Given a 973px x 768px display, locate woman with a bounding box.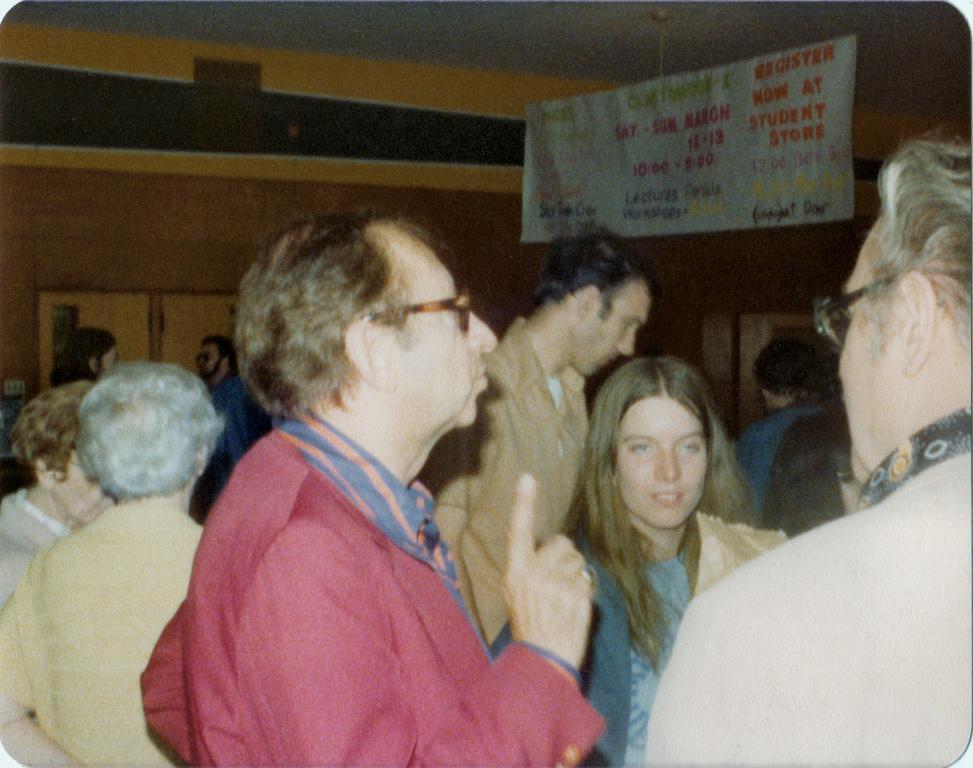
Located: (x1=764, y1=410, x2=866, y2=542).
